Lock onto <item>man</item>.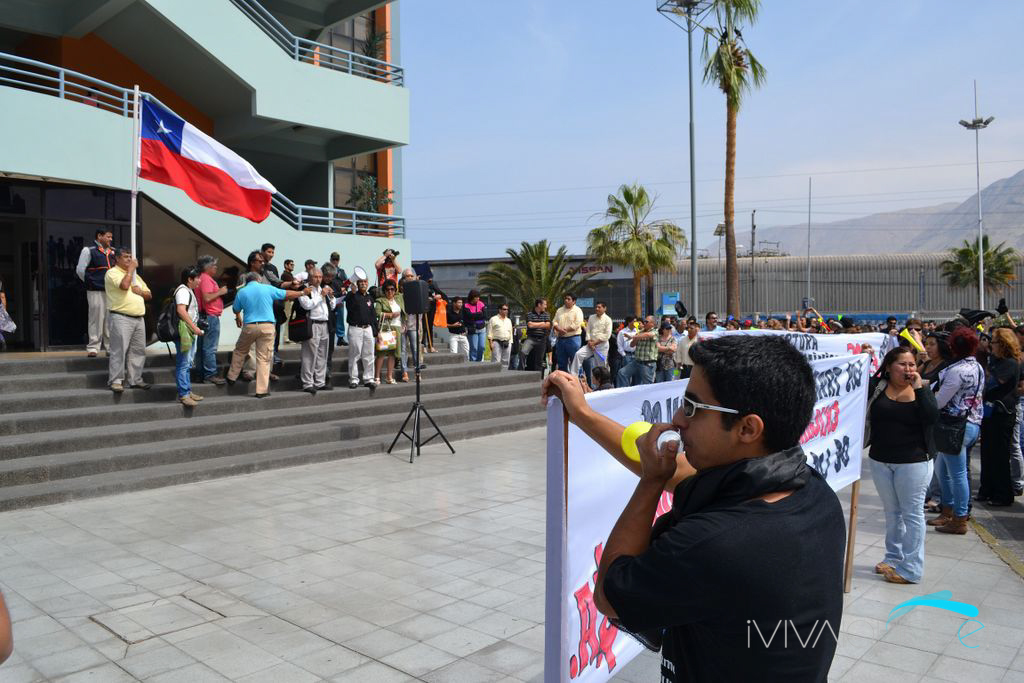
Locked: <bbox>223, 274, 308, 397</bbox>.
